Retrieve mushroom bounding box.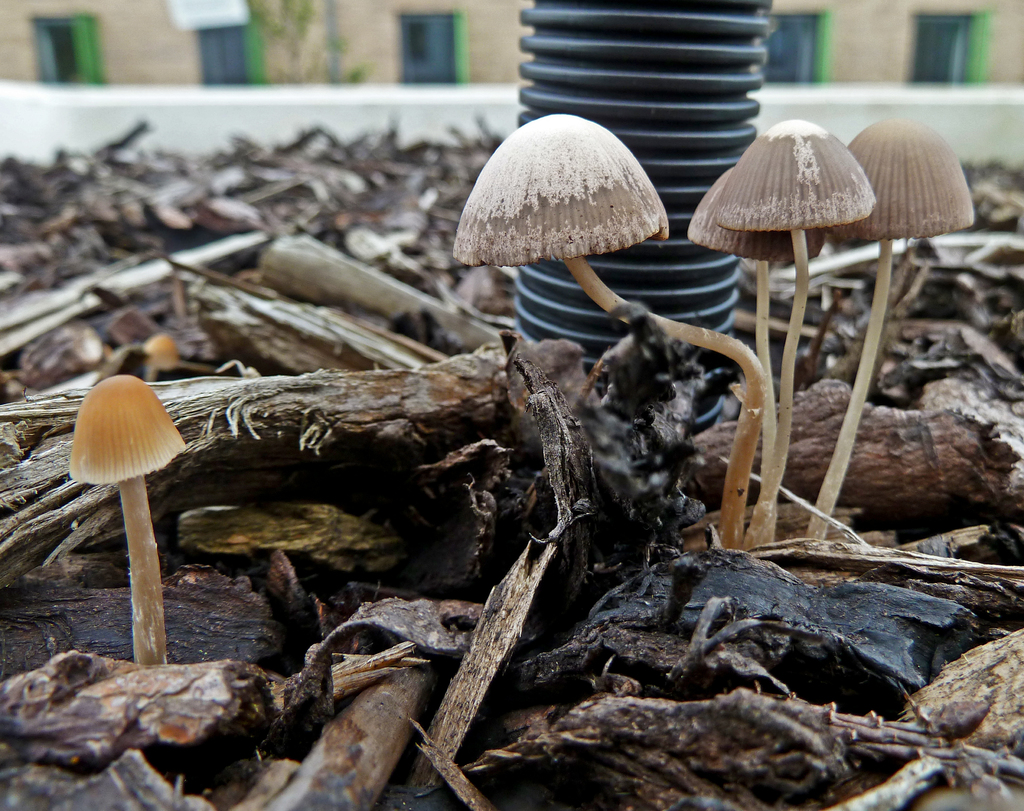
Bounding box: [x1=709, y1=124, x2=854, y2=533].
